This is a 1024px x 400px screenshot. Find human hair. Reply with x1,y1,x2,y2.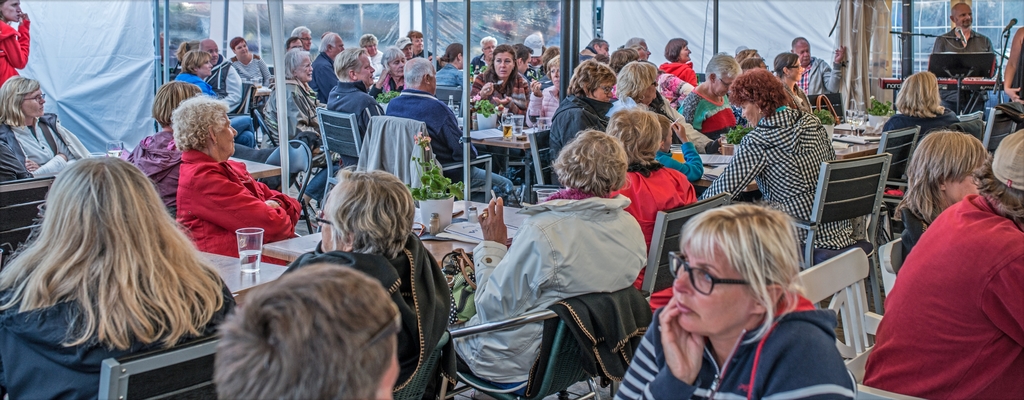
605,104,663,167.
